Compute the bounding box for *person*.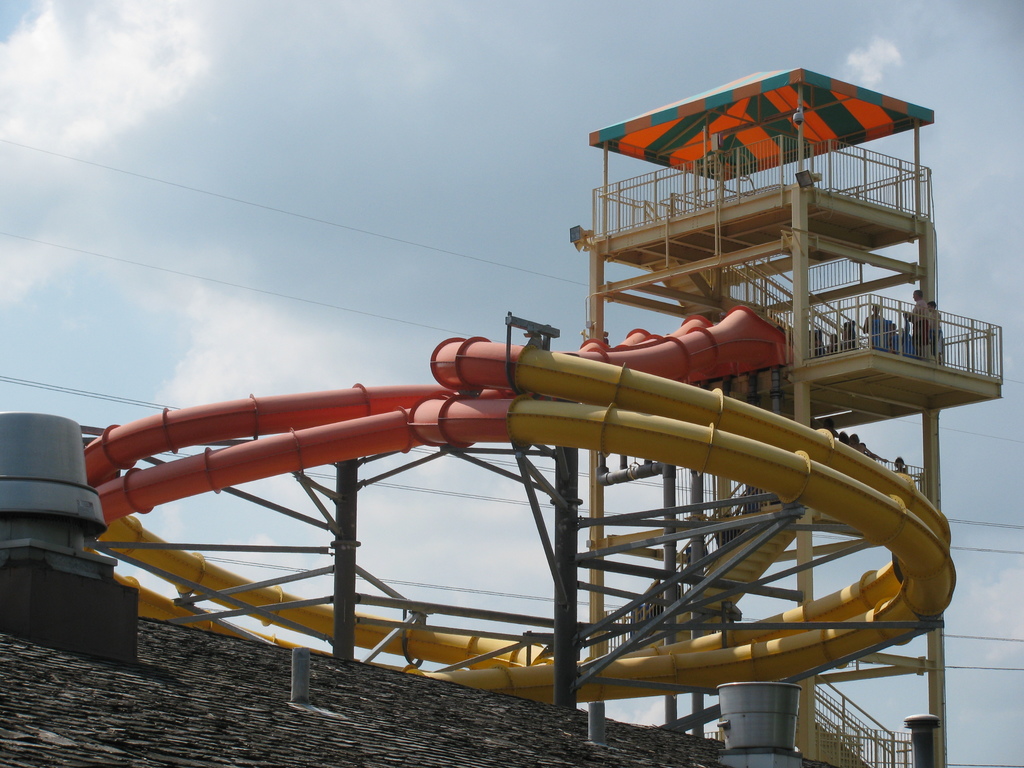
locate(892, 455, 913, 482).
